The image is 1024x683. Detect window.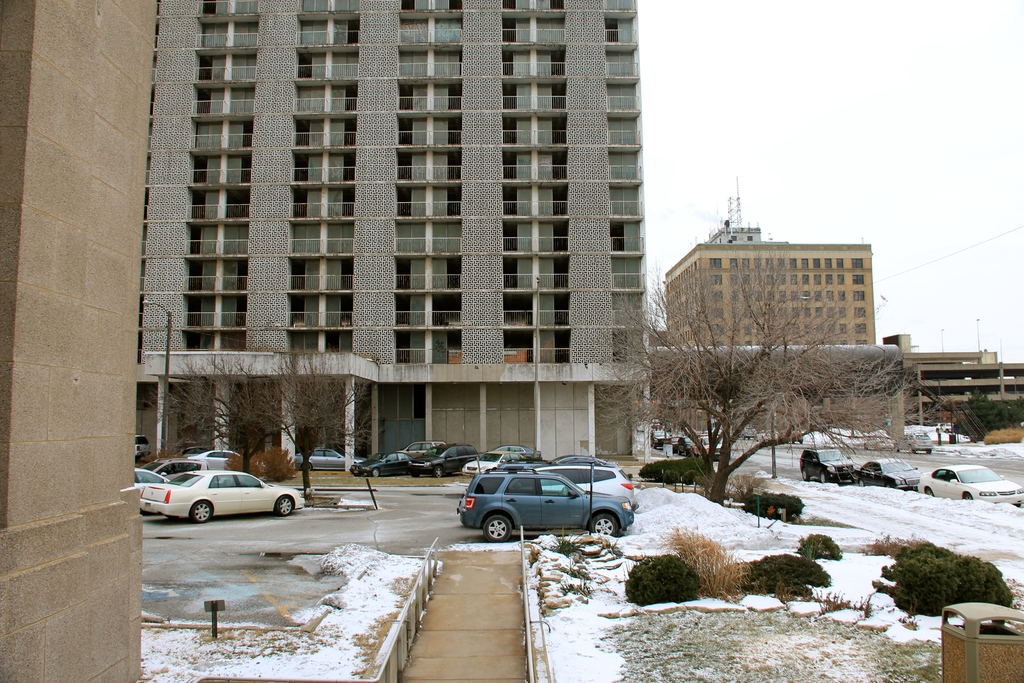
Detection: 285, 0, 364, 358.
